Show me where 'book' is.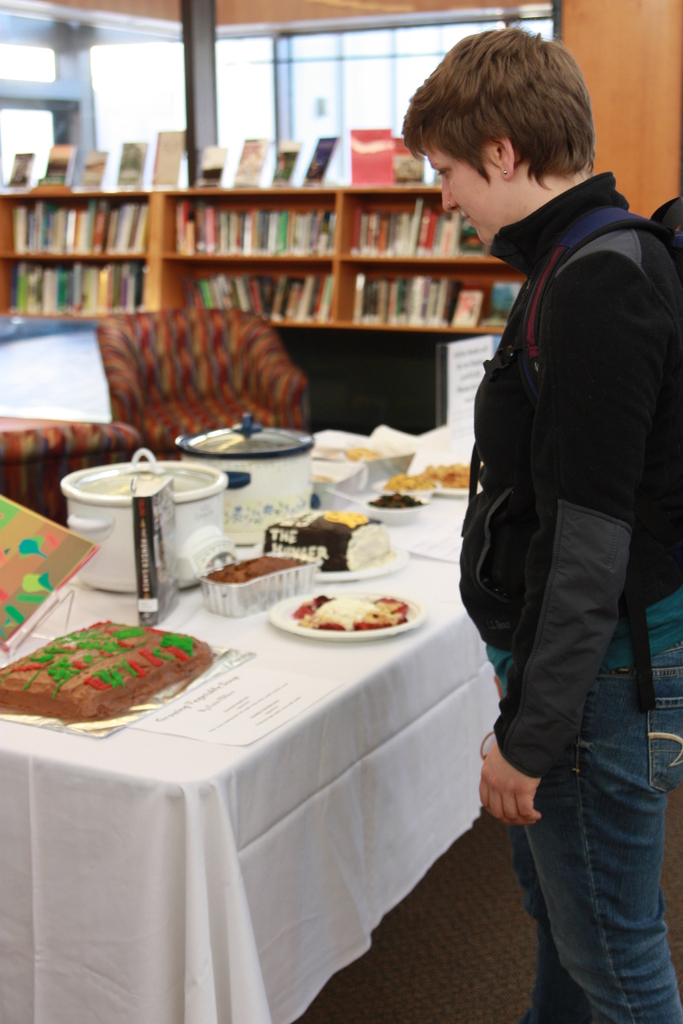
'book' is at x1=349, y1=130, x2=397, y2=196.
